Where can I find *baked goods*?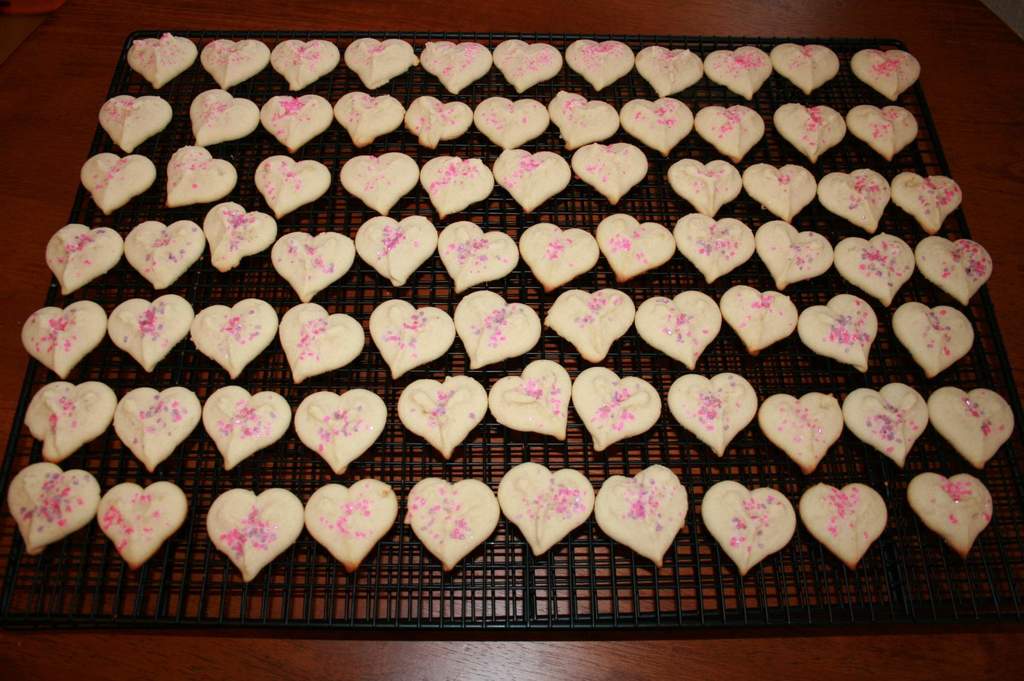
You can find it at BBox(347, 37, 417, 88).
